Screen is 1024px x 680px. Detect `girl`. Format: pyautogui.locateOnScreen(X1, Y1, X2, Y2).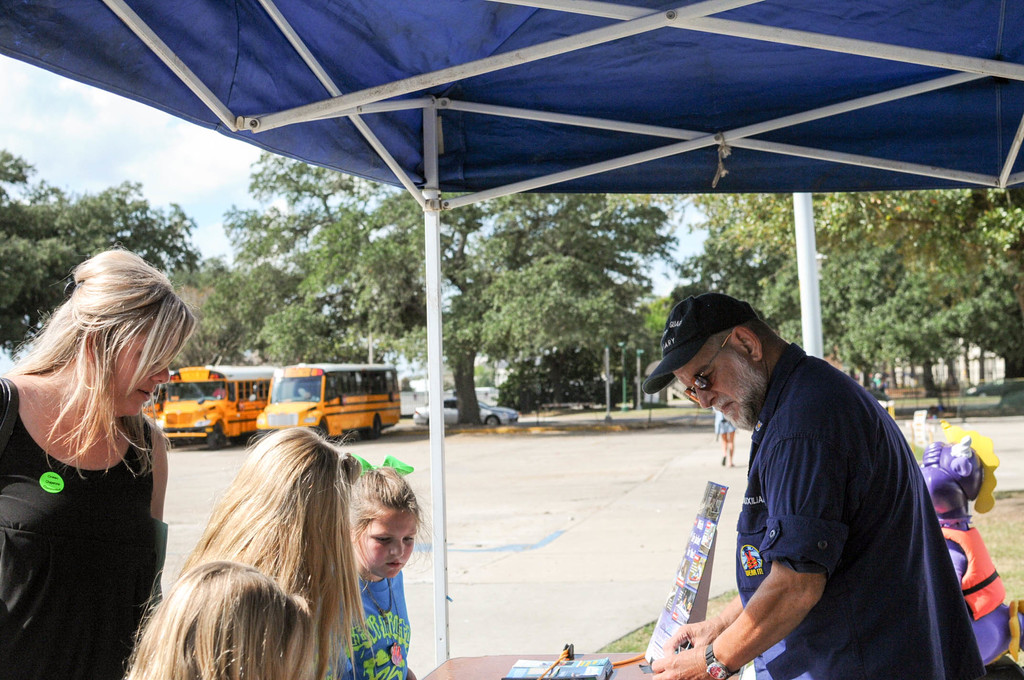
pyautogui.locateOnScreen(0, 237, 193, 679).
